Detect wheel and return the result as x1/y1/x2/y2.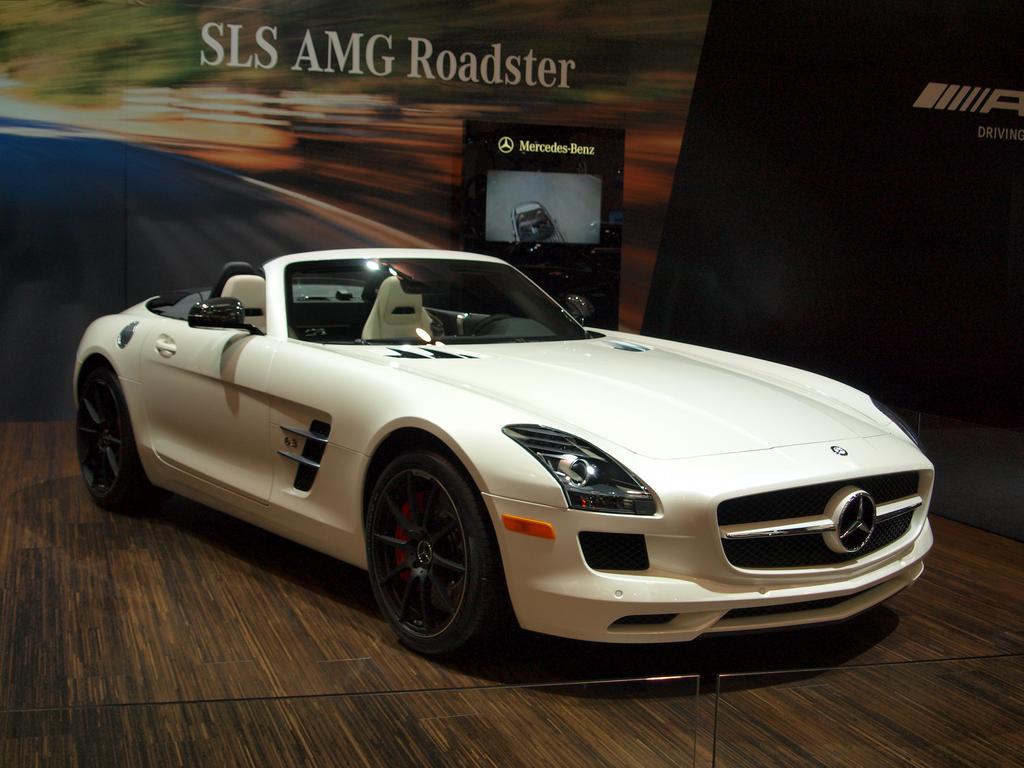
364/461/493/657.
